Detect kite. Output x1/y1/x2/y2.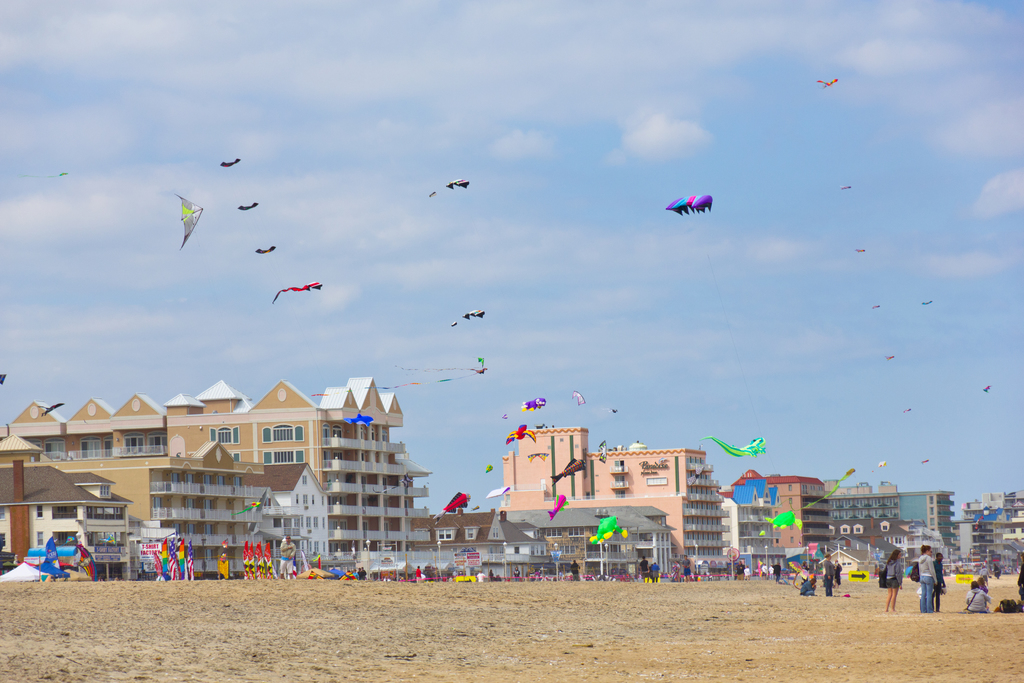
344/413/377/428.
